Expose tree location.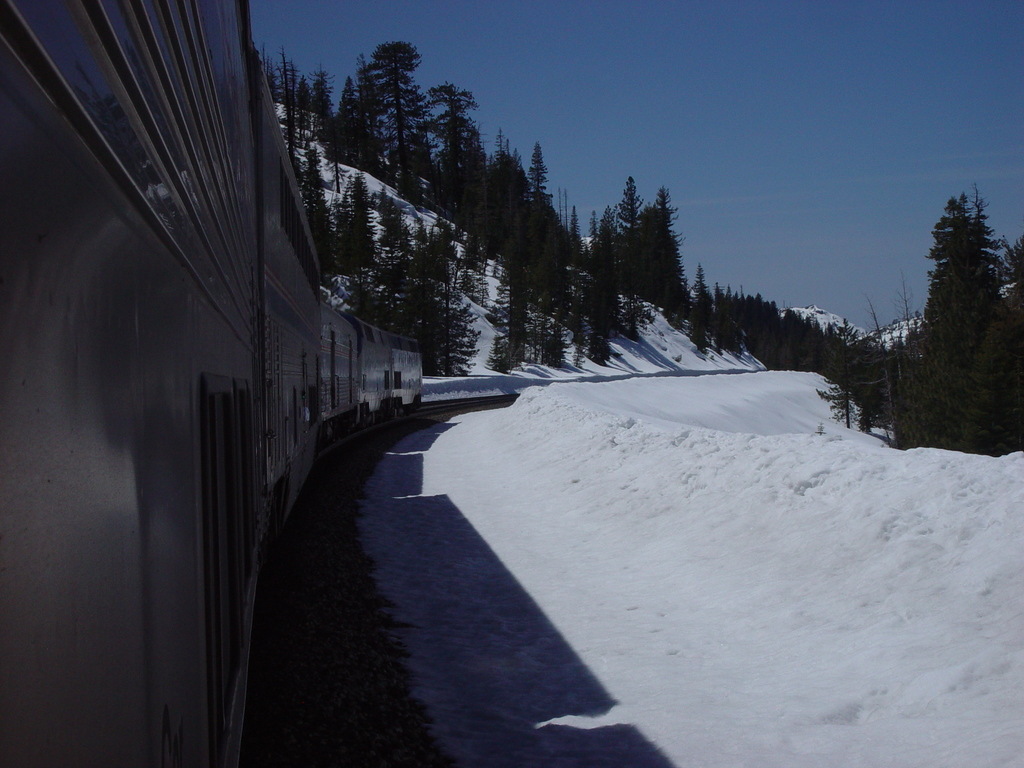
Exposed at BBox(642, 182, 684, 331).
